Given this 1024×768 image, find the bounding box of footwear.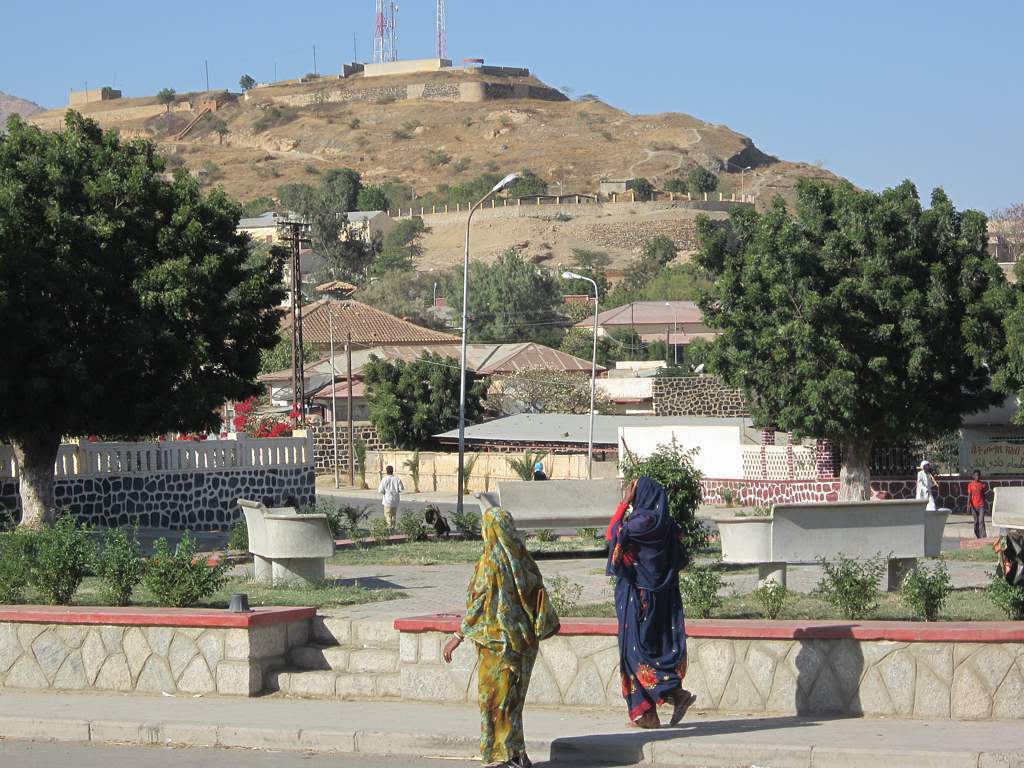
select_region(625, 721, 663, 731).
